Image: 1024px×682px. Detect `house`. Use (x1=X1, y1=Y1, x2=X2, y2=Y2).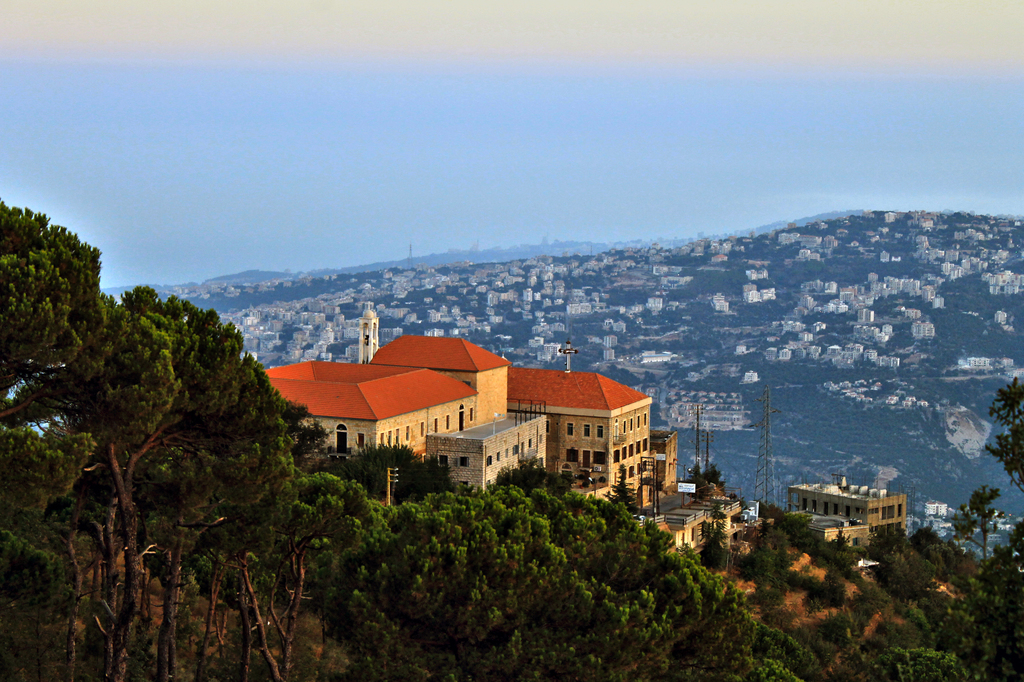
(x1=925, y1=320, x2=936, y2=336).
